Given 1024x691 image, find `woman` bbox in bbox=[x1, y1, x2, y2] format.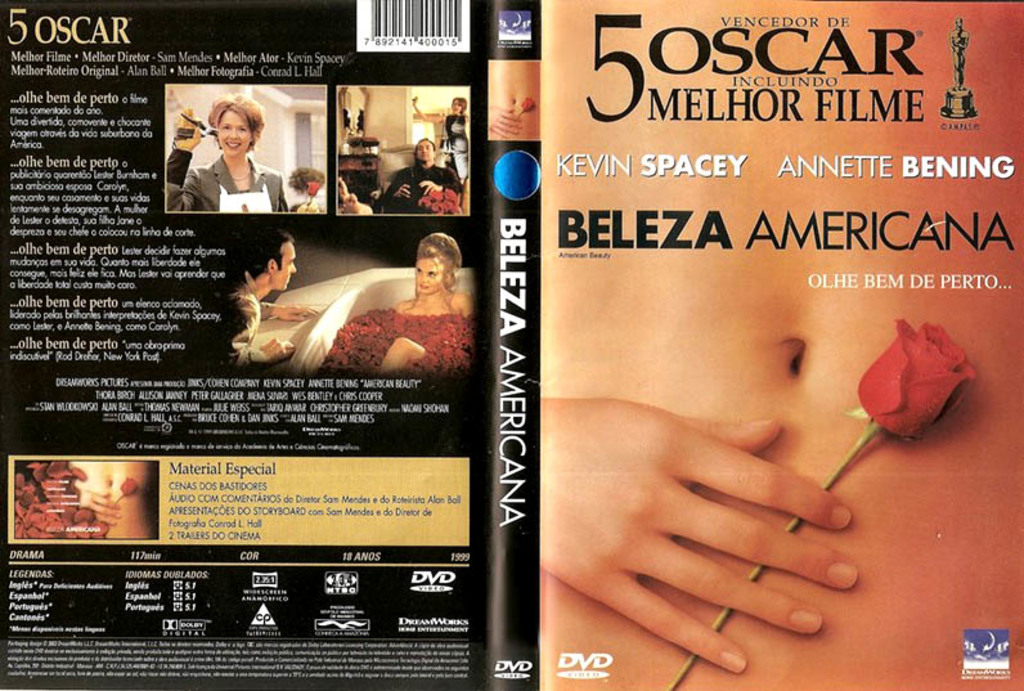
bbox=[374, 223, 476, 373].
